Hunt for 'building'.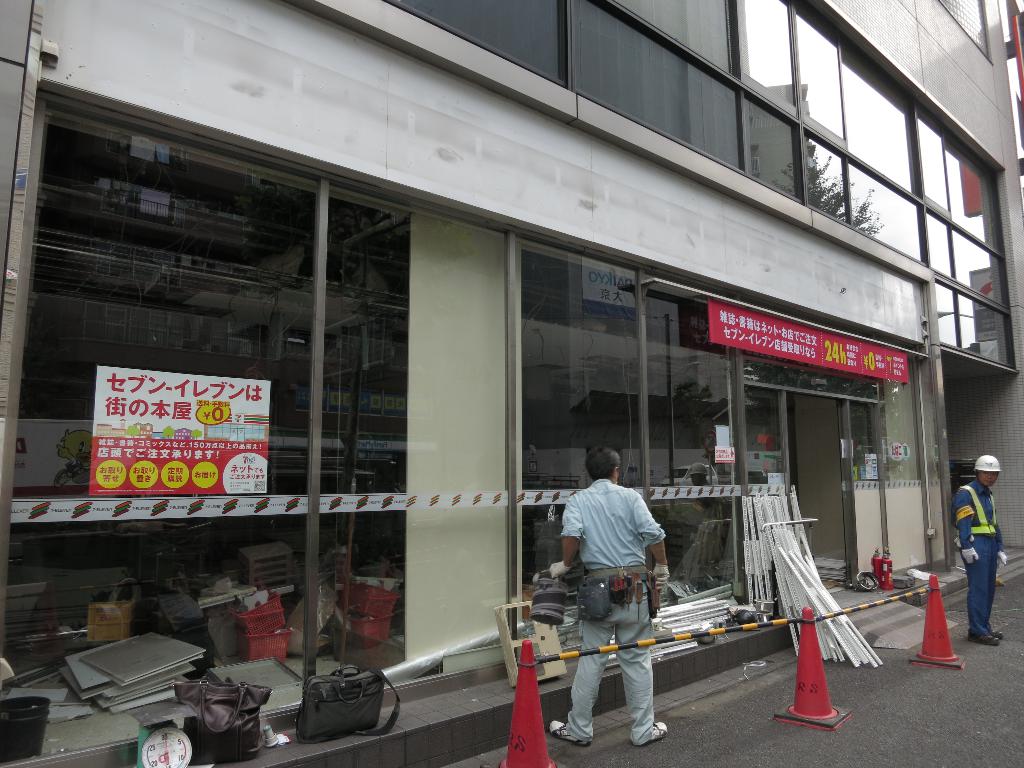
Hunted down at 0:0:1023:767.
